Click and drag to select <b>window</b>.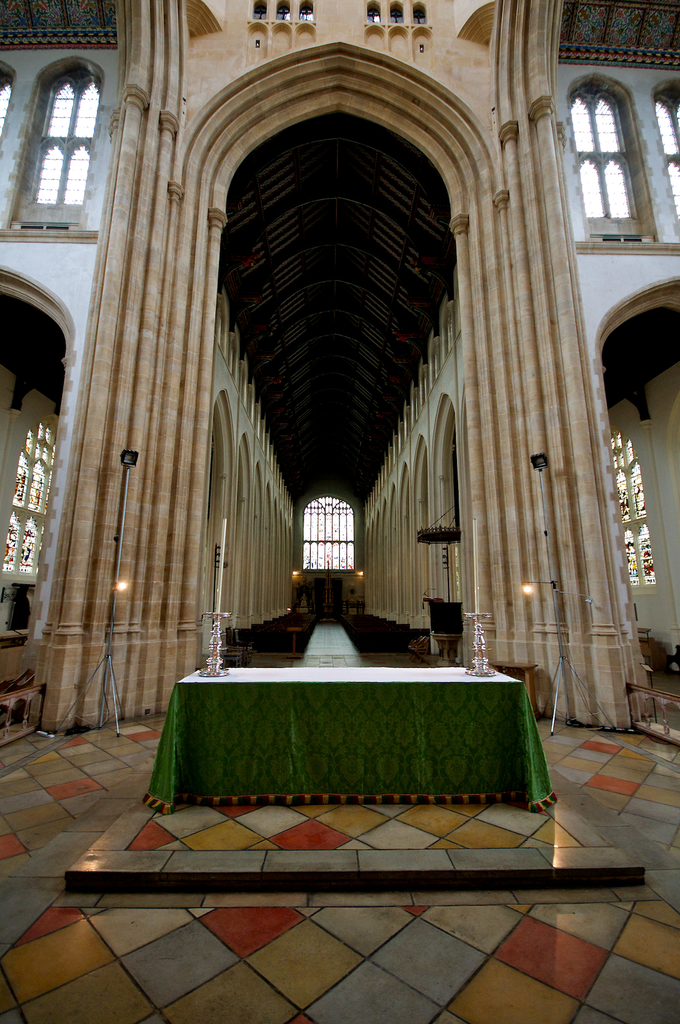
Selection: box(563, 77, 638, 252).
